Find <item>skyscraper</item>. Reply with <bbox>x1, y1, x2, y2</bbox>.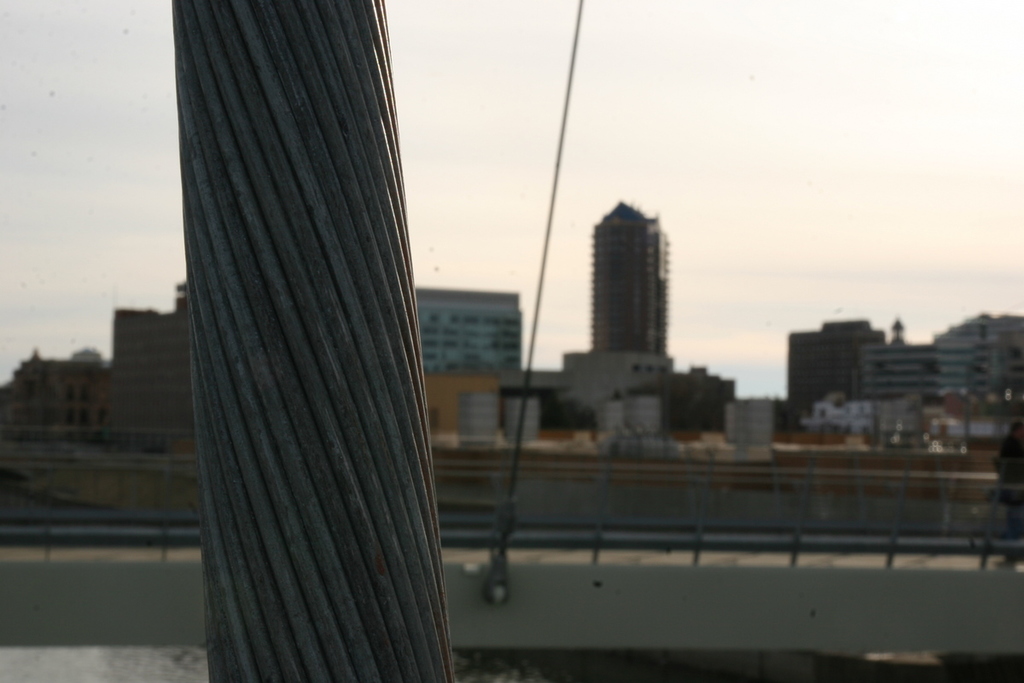
<bbox>112, 302, 187, 435</bbox>.
